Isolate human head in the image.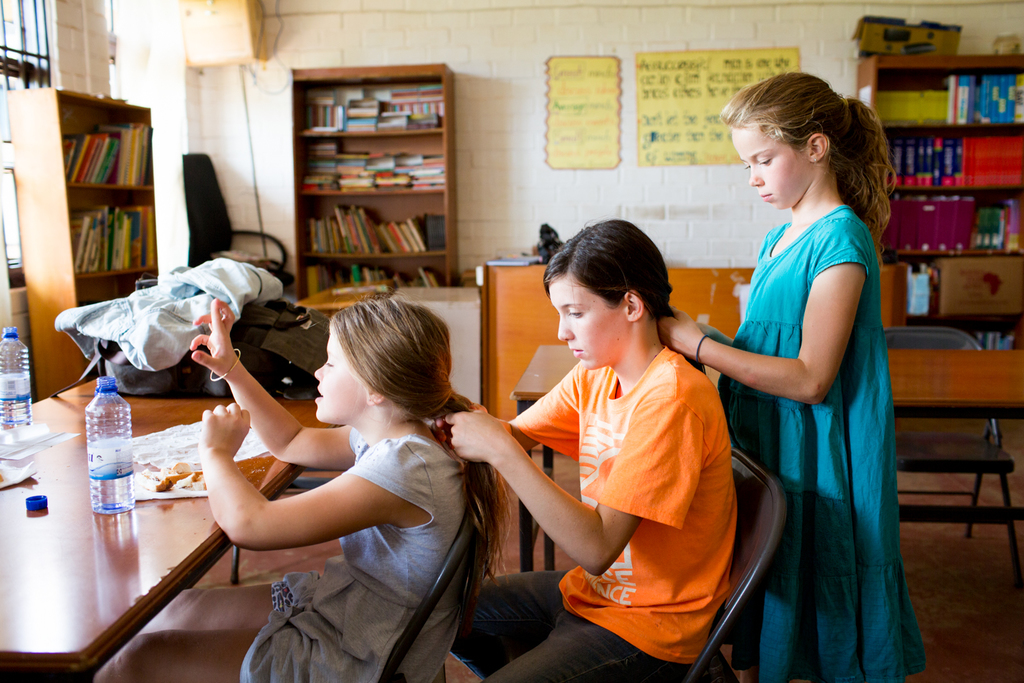
Isolated region: rect(546, 221, 670, 368).
